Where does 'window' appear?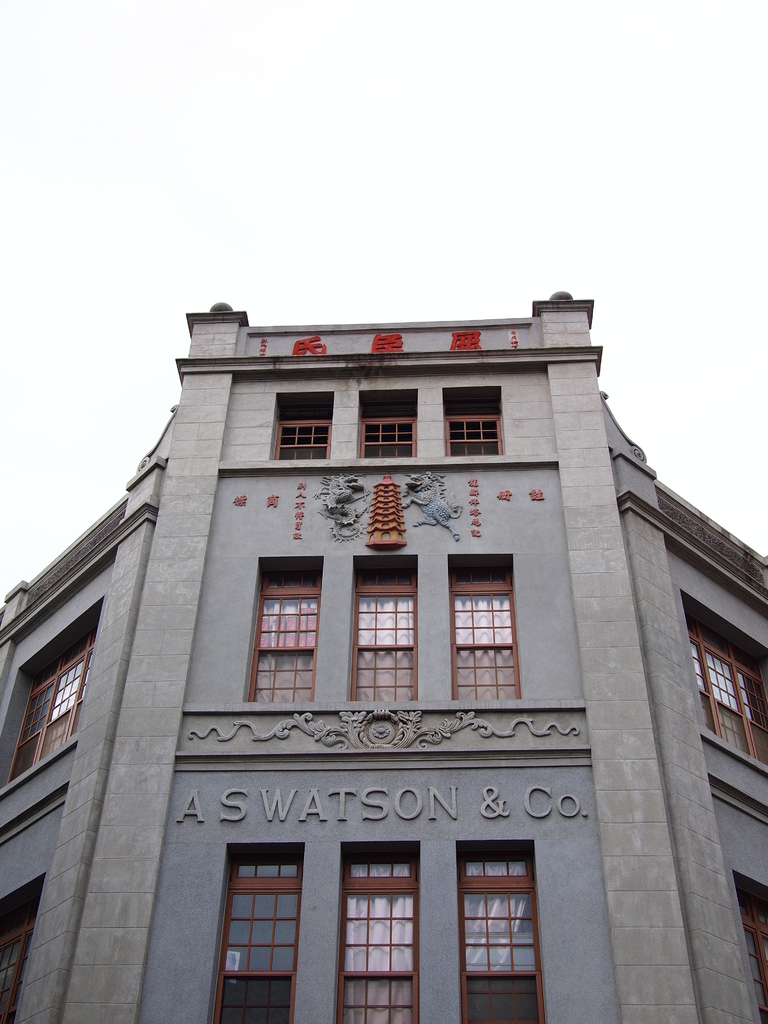
Appears at l=452, t=568, r=520, b=700.
